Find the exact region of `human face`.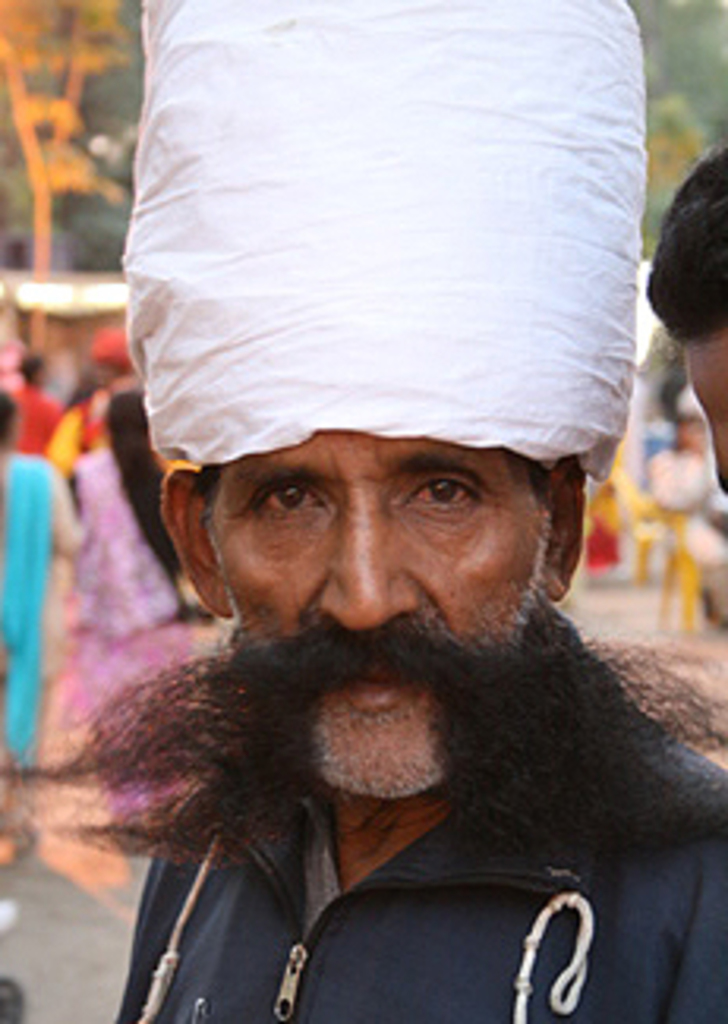
Exact region: {"left": 214, "top": 413, "right": 558, "bottom": 803}.
